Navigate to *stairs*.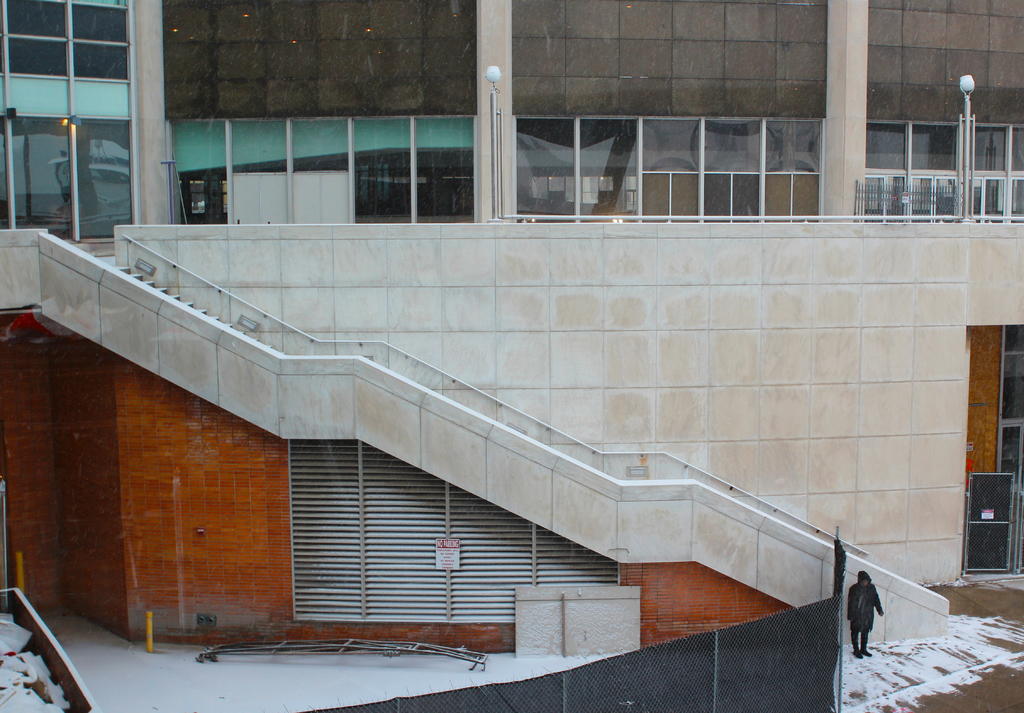
Navigation target: bbox=(113, 263, 289, 356).
